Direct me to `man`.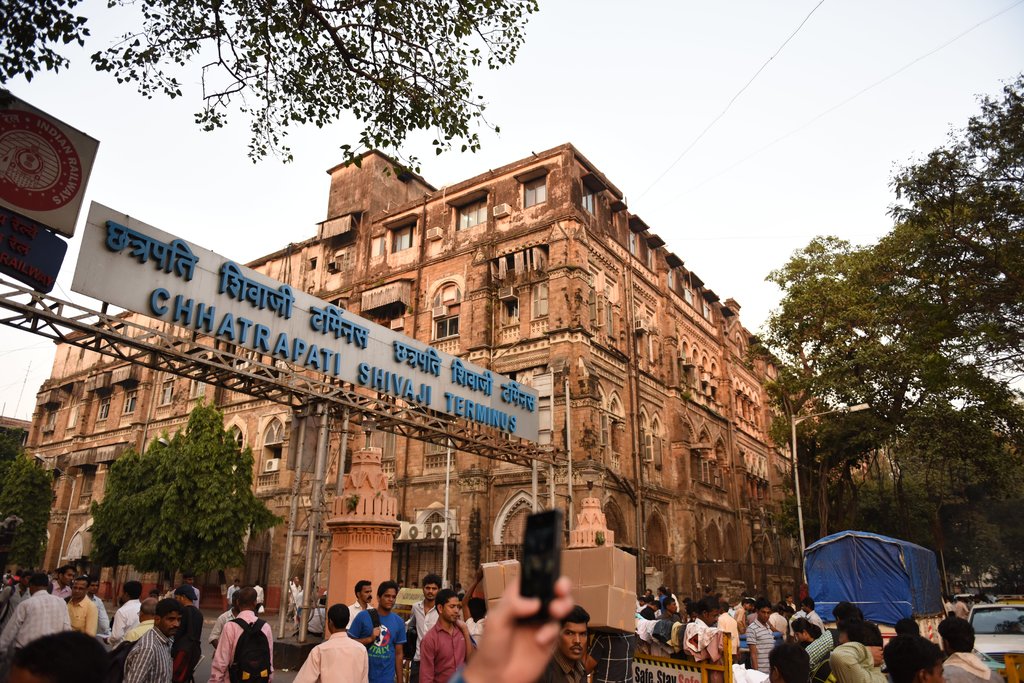
Direction: <box>342,583,410,682</box>.
